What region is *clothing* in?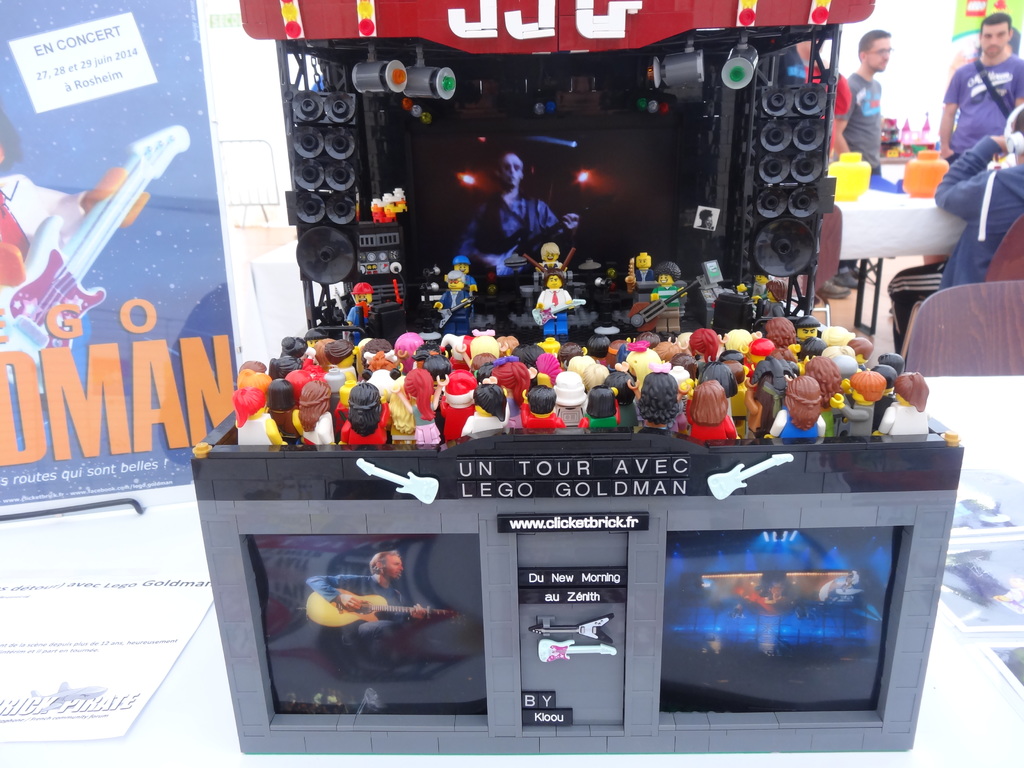
{"left": 831, "top": 70, "right": 882, "bottom": 271}.
